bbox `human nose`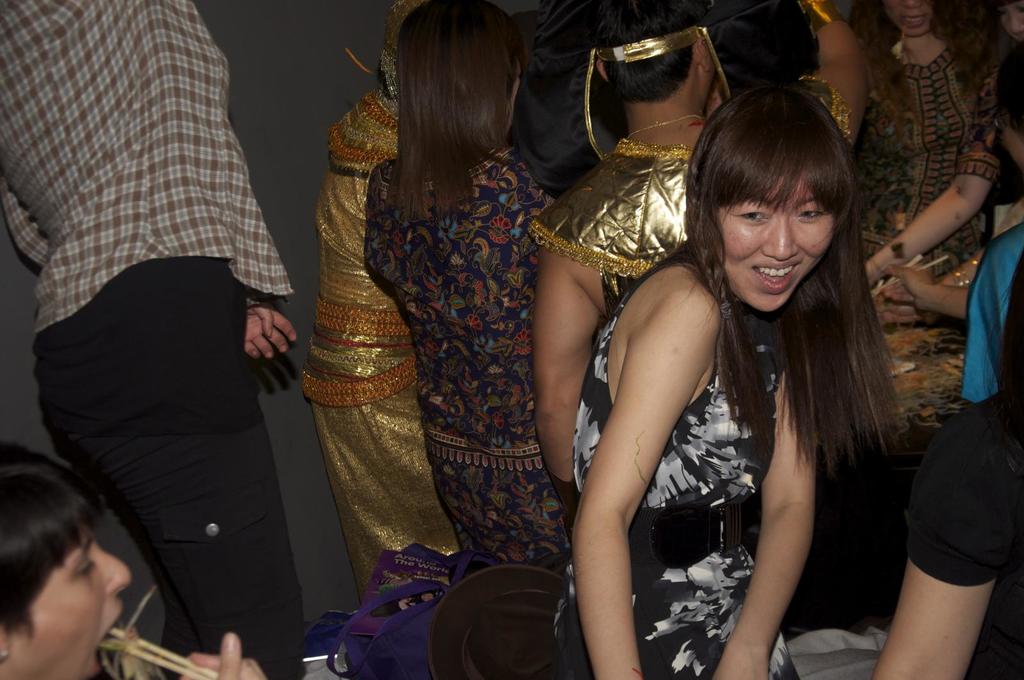
locate(761, 215, 801, 261)
